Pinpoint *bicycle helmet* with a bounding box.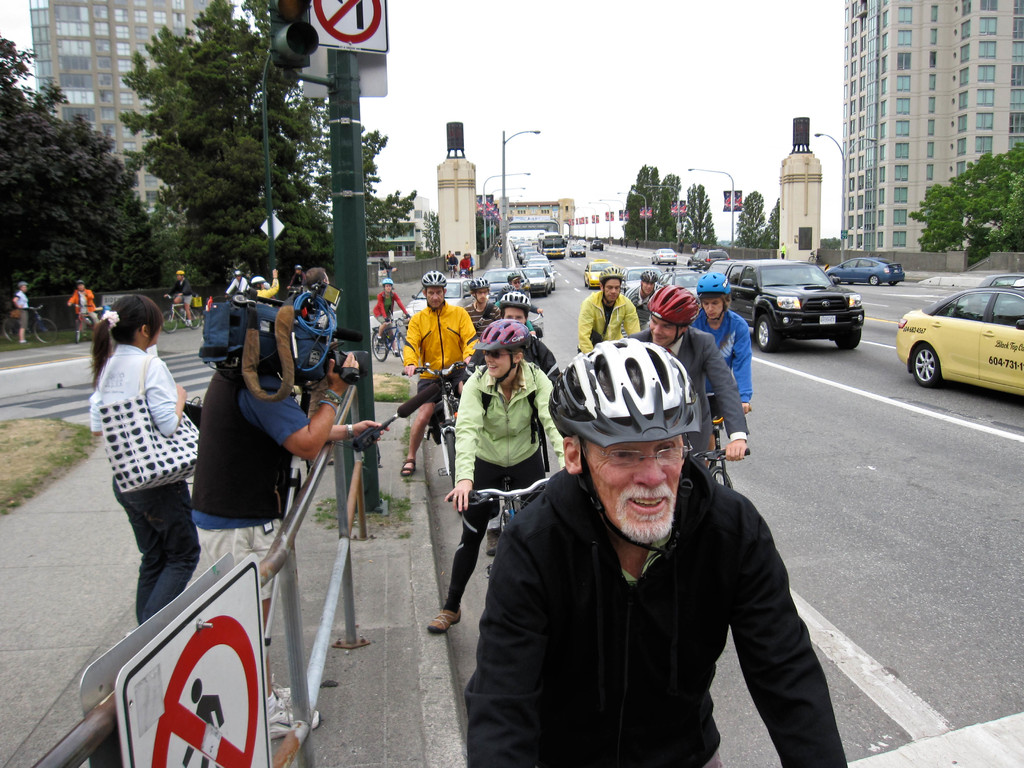
(left=422, top=270, right=448, bottom=284).
